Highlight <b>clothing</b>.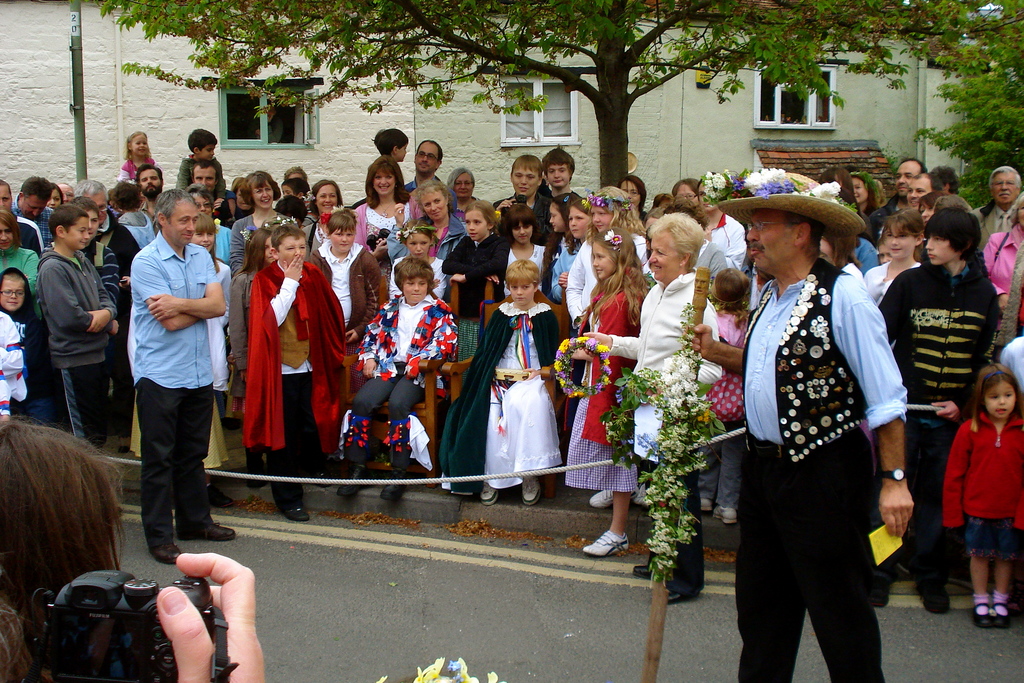
Highlighted region: [0,243,40,297].
